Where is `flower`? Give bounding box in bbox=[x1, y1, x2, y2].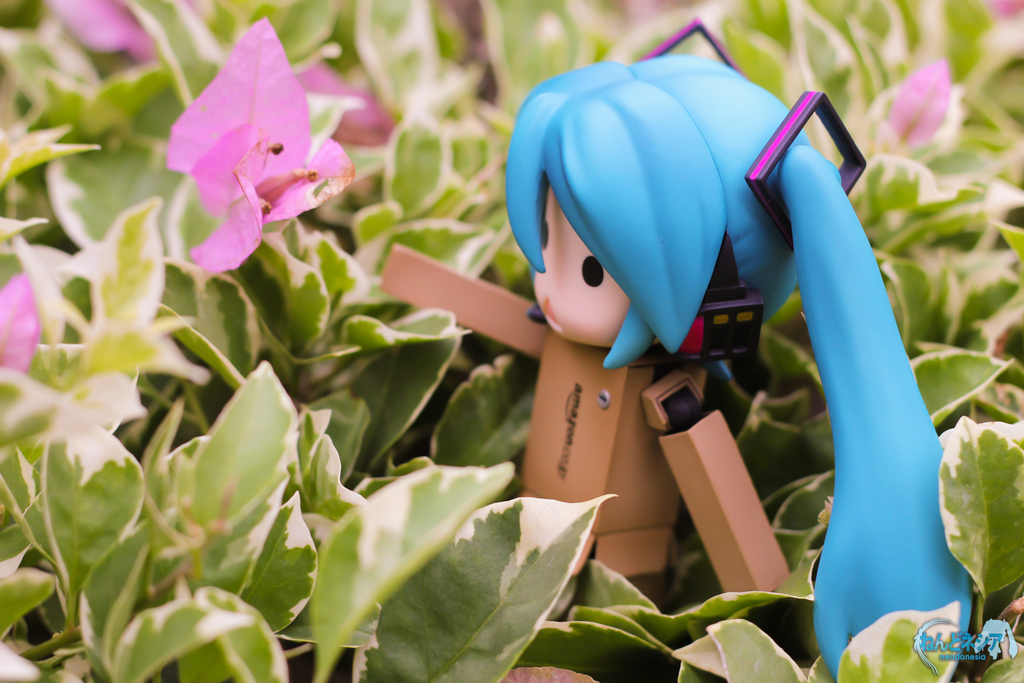
bbox=[972, 0, 1023, 29].
